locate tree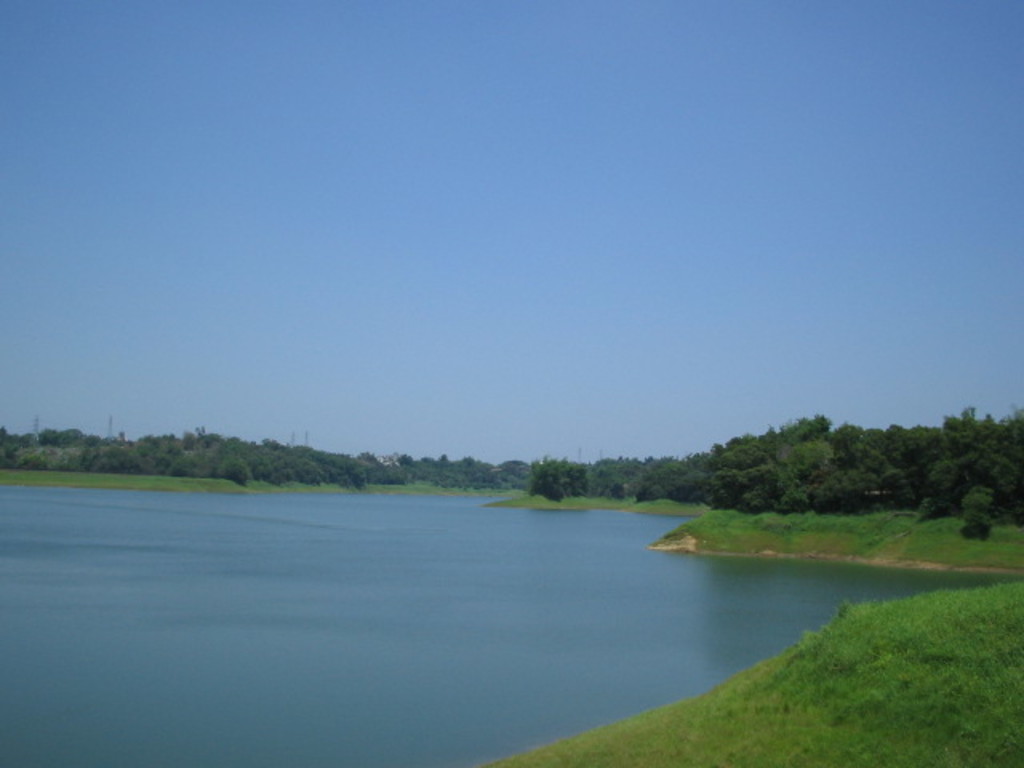
left=522, top=451, right=590, bottom=498
